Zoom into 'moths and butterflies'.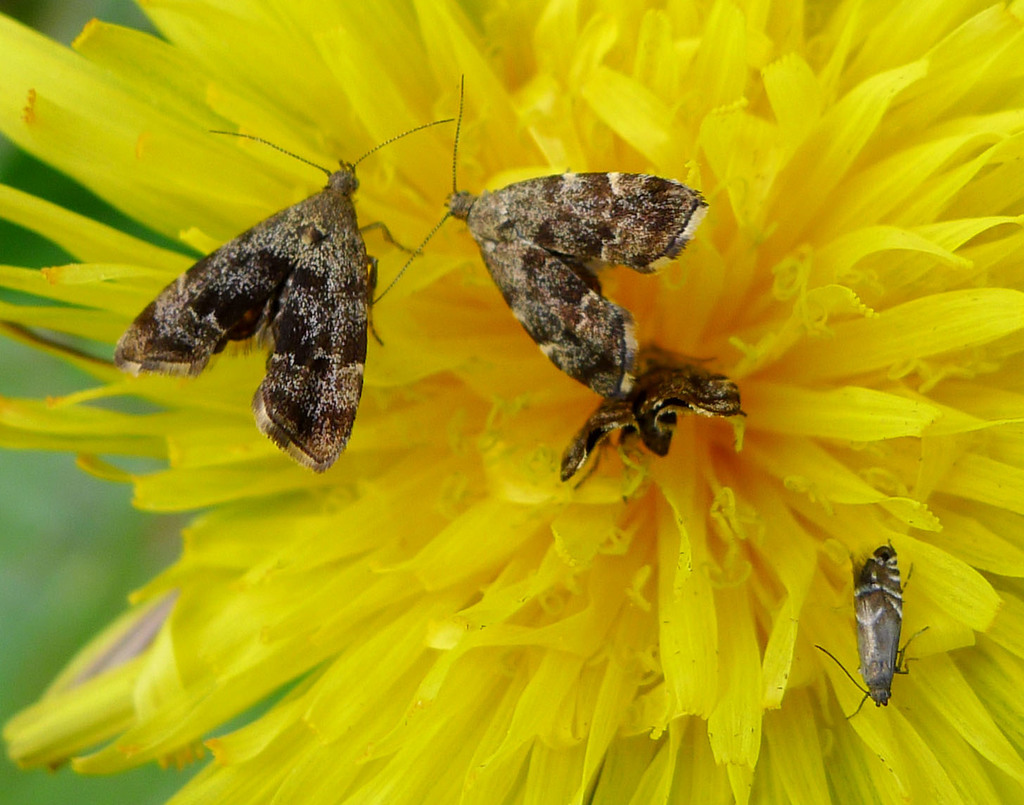
Zoom target: bbox=(809, 534, 930, 723).
